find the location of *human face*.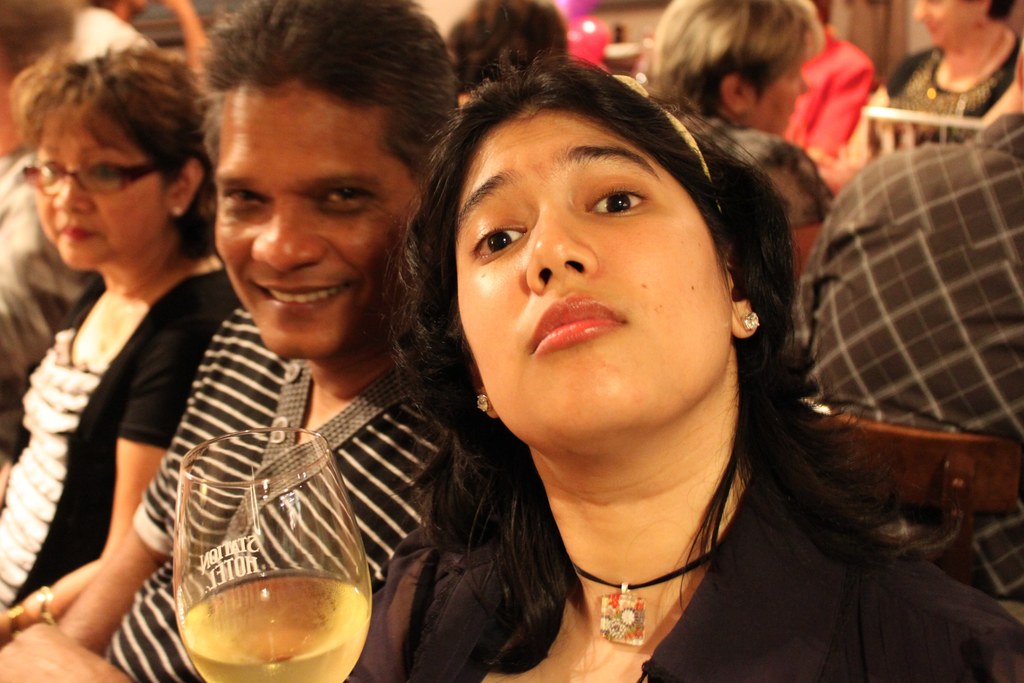
Location: {"left": 31, "top": 122, "right": 164, "bottom": 274}.
